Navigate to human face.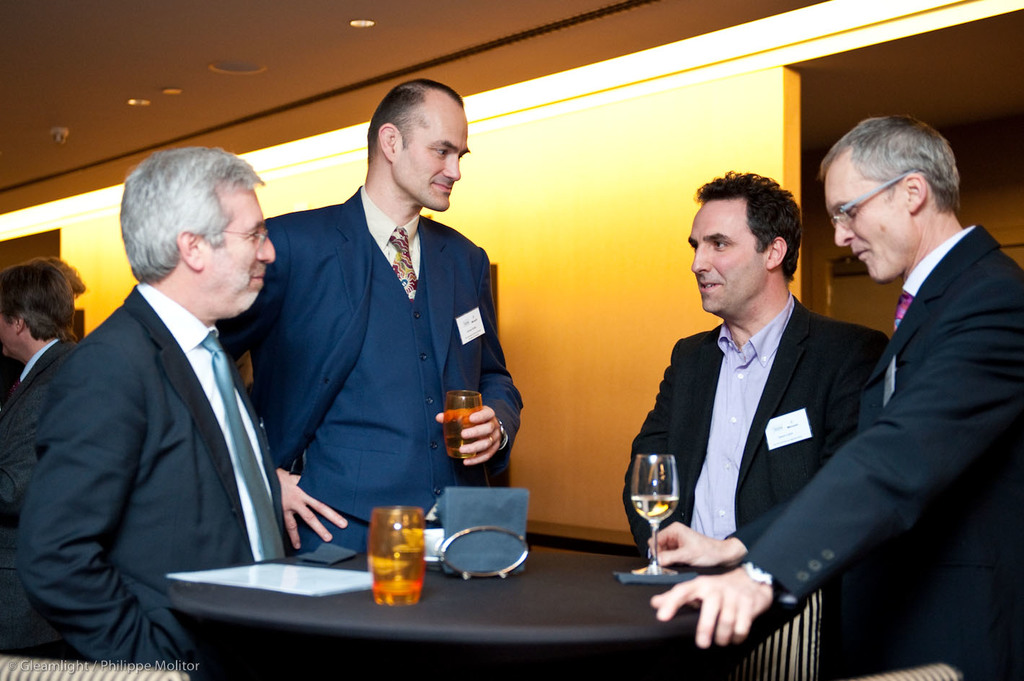
Navigation target: detection(395, 101, 472, 216).
